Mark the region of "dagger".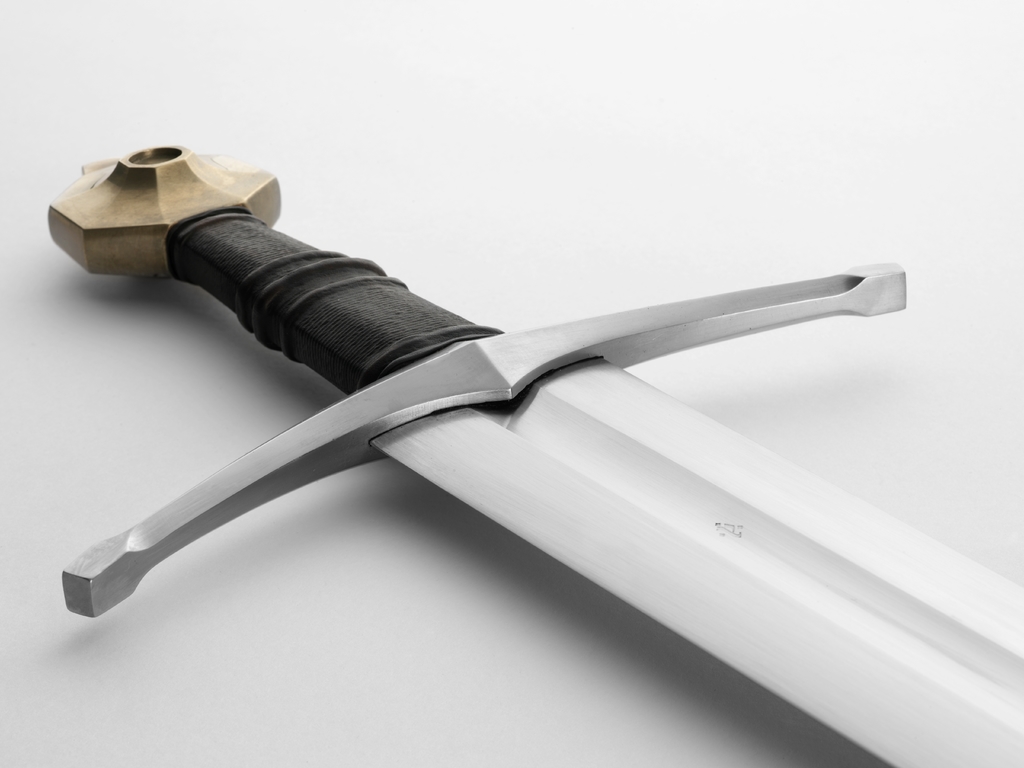
Region: Rect(41, 138, 1023, 767).
